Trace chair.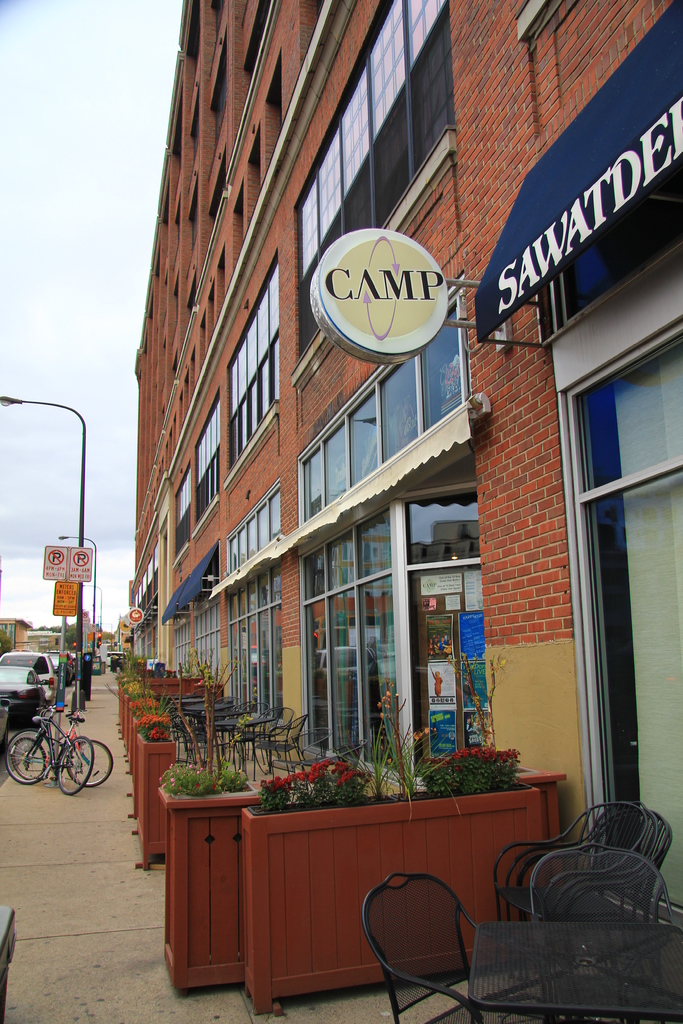
Traced to bbox(324, 742, 362, 770).
